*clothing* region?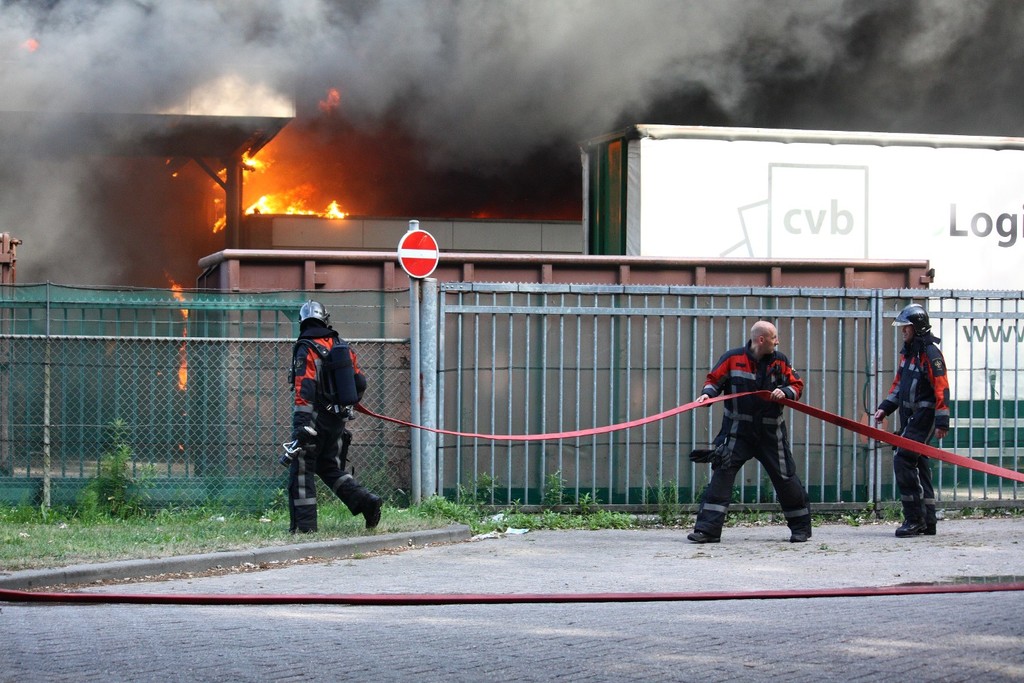
<region>690, 340, 814, 540</region>
